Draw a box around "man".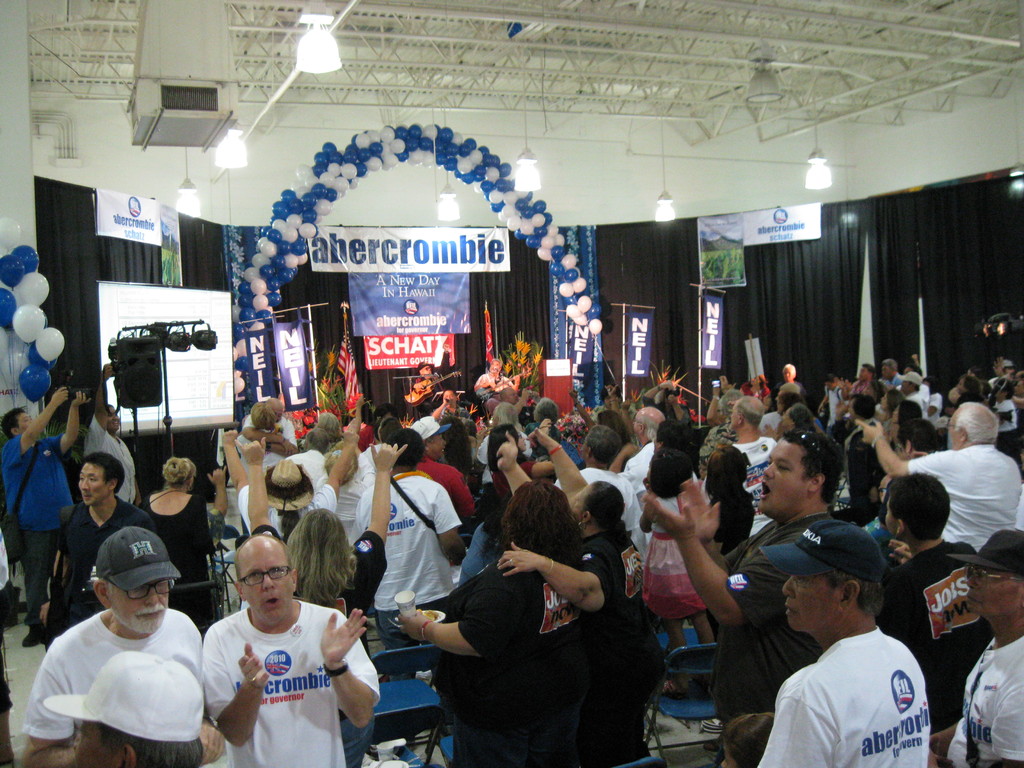
select_region(639, 436, 873, 725).
